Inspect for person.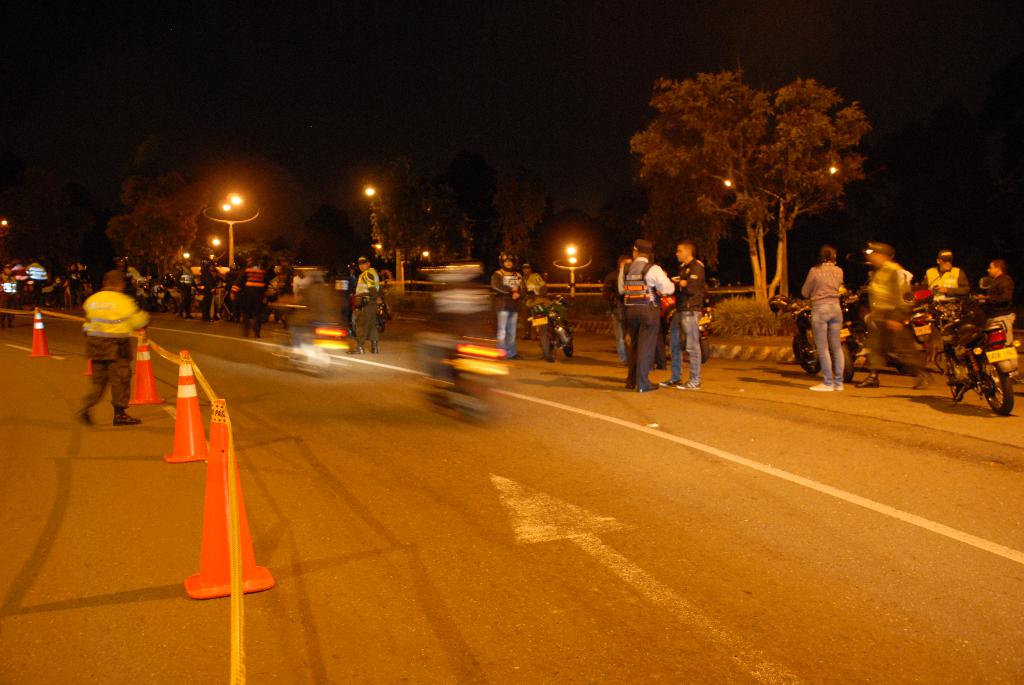
Inspection: 925:248:971:301.
